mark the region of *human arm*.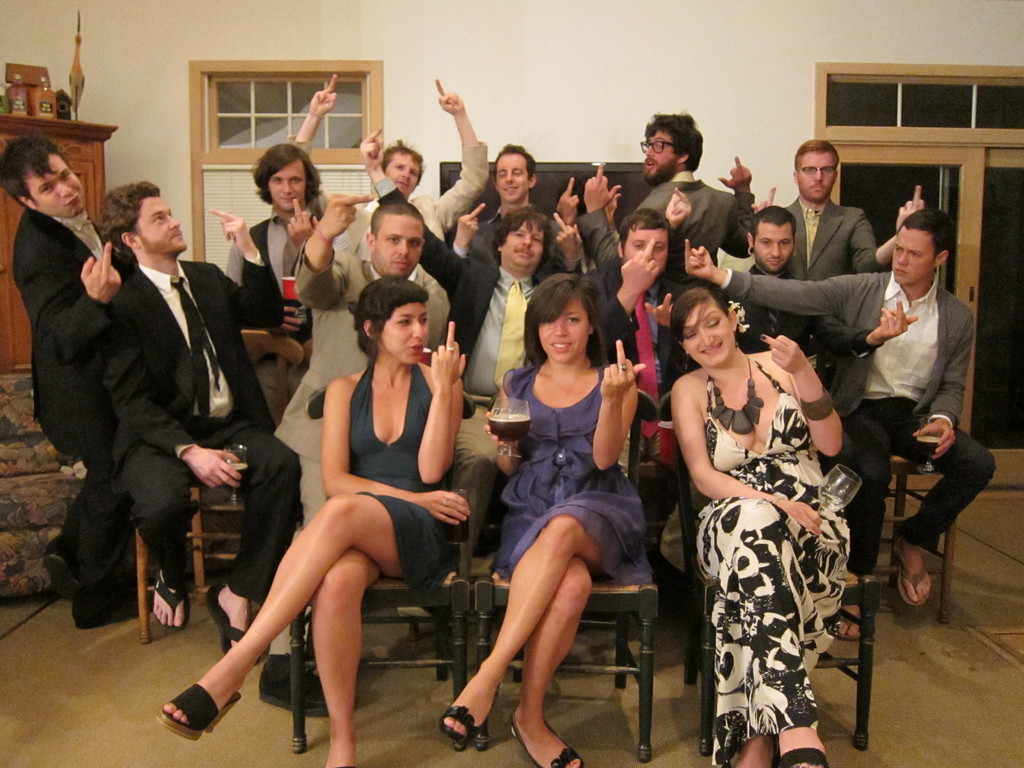
Region: bbox=[579, 163, 617, 268].
